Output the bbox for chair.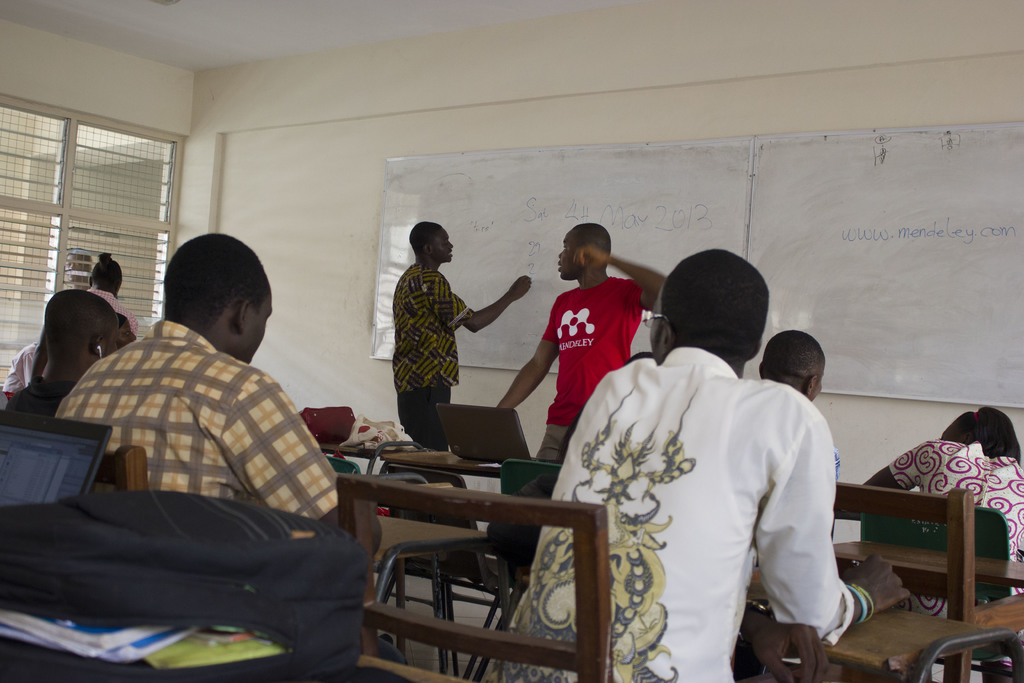
crop(323, 448, 620, 677).
